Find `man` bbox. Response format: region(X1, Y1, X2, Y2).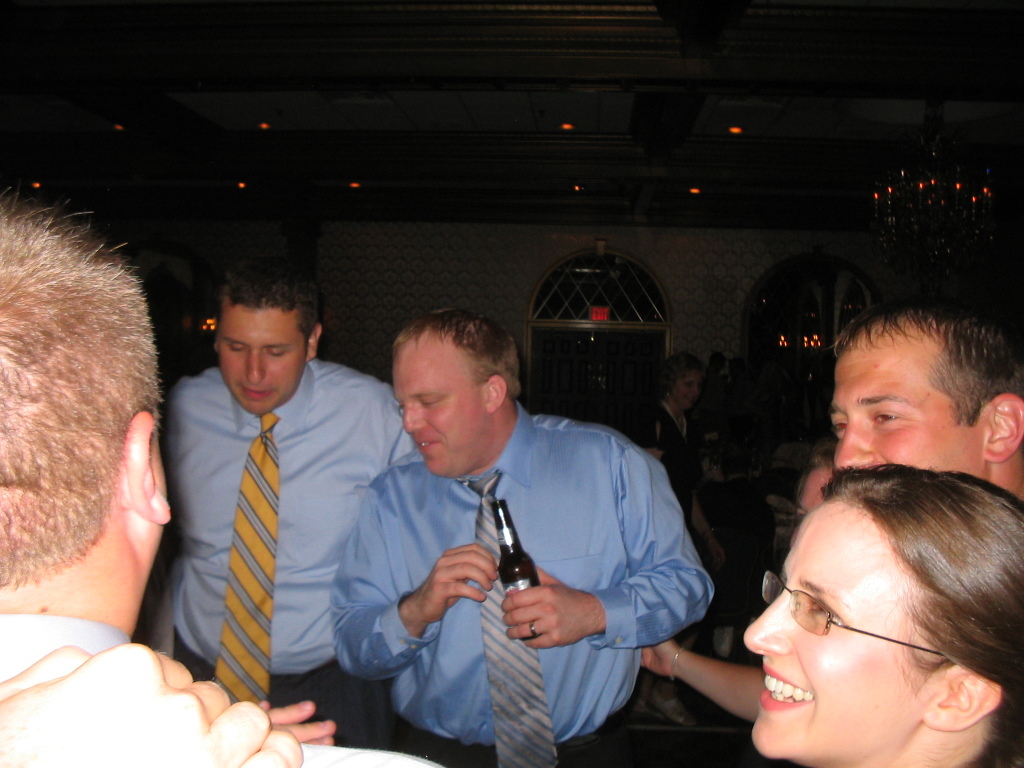
region(823, 281, 1023, 502).
